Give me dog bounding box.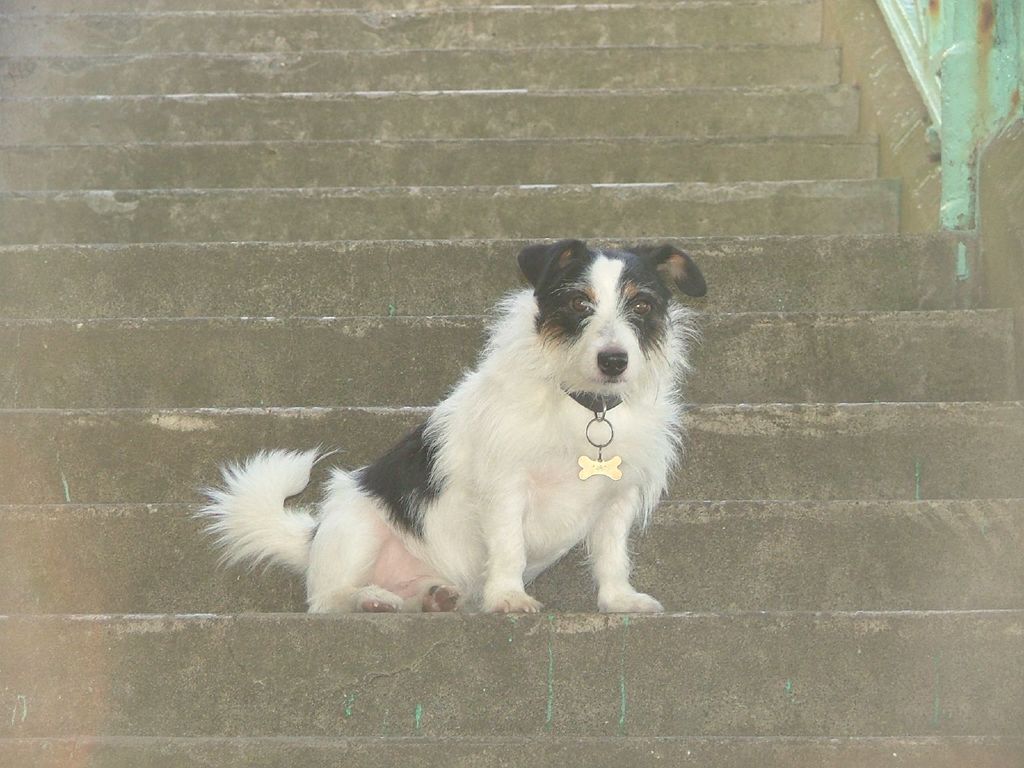
191/236/708/616.
